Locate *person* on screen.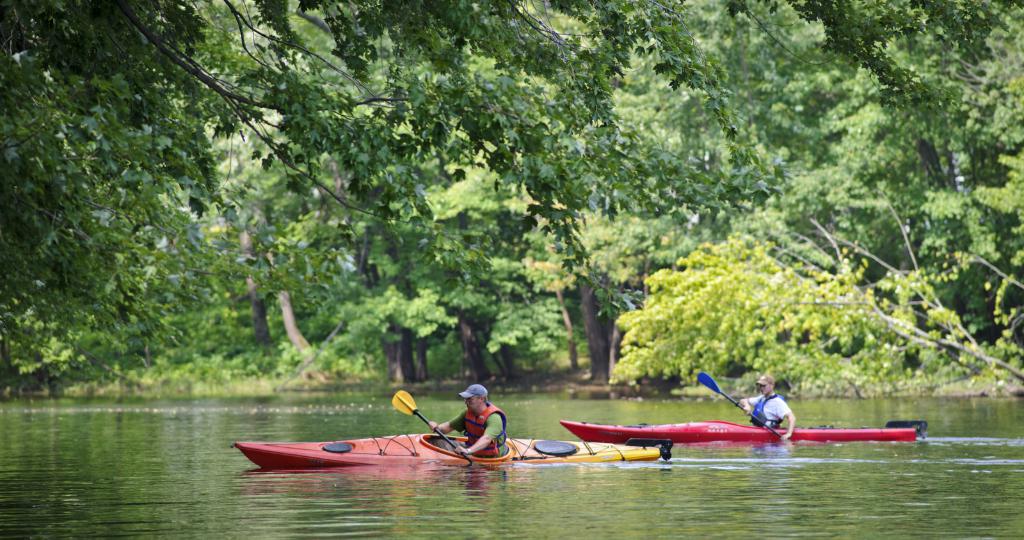
On screen at {"x1": 739, "y1": 371, "x2": 800, "y2": 449}.
